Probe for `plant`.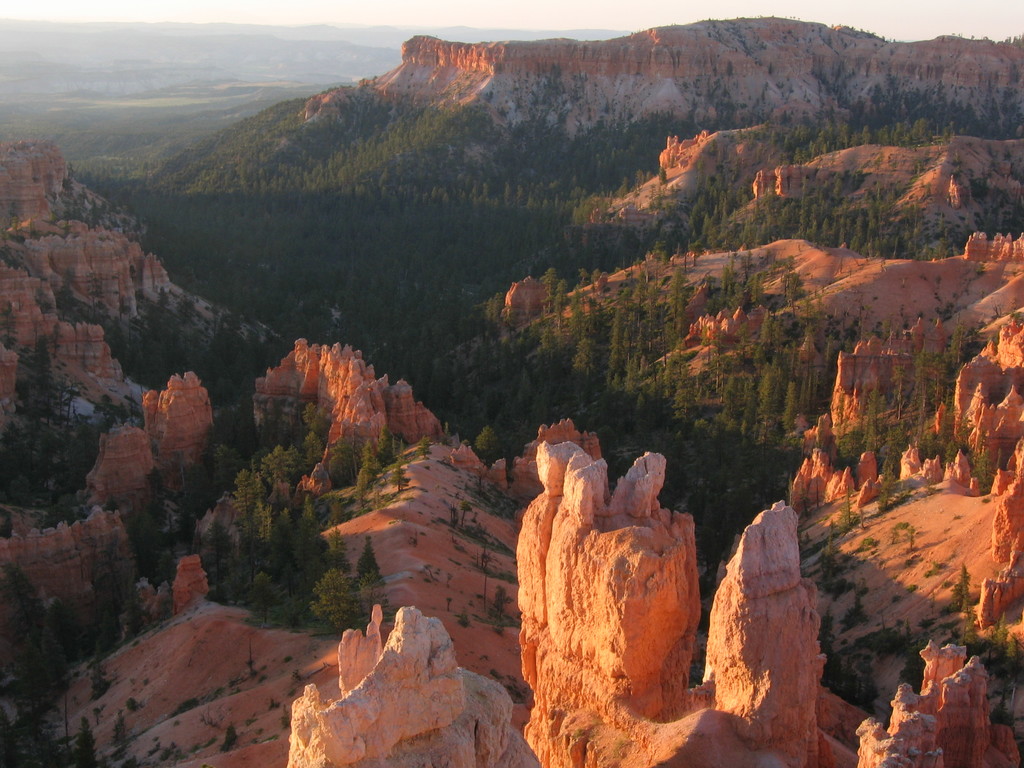
Probe result: (left=833, top=498, right=870, bottom=535).
